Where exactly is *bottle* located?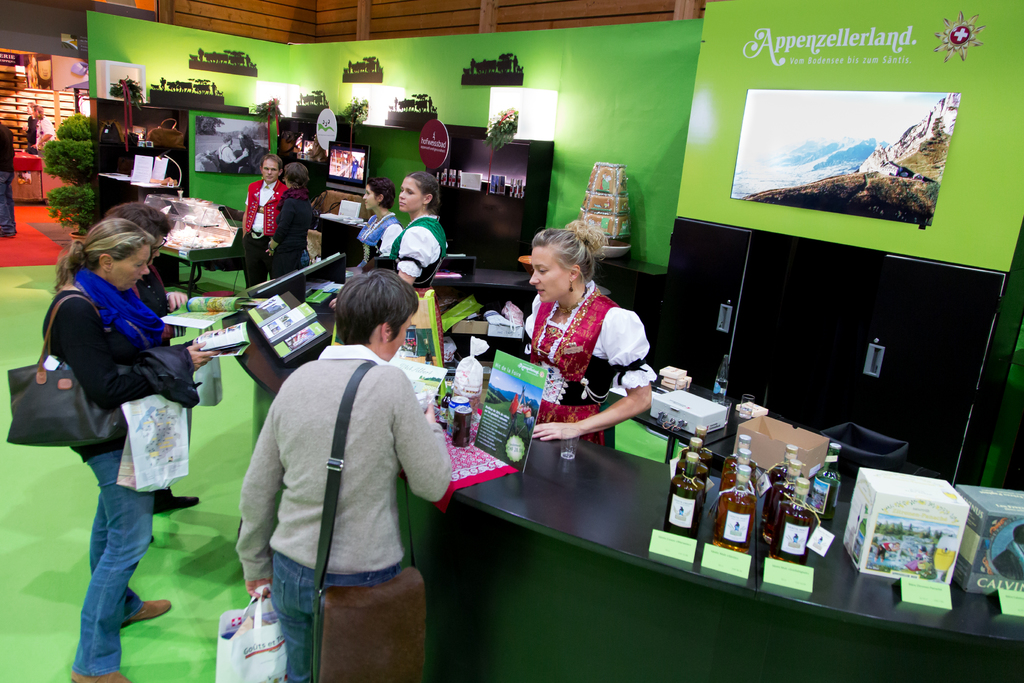
Its bounding box is [663,451,703,539].
